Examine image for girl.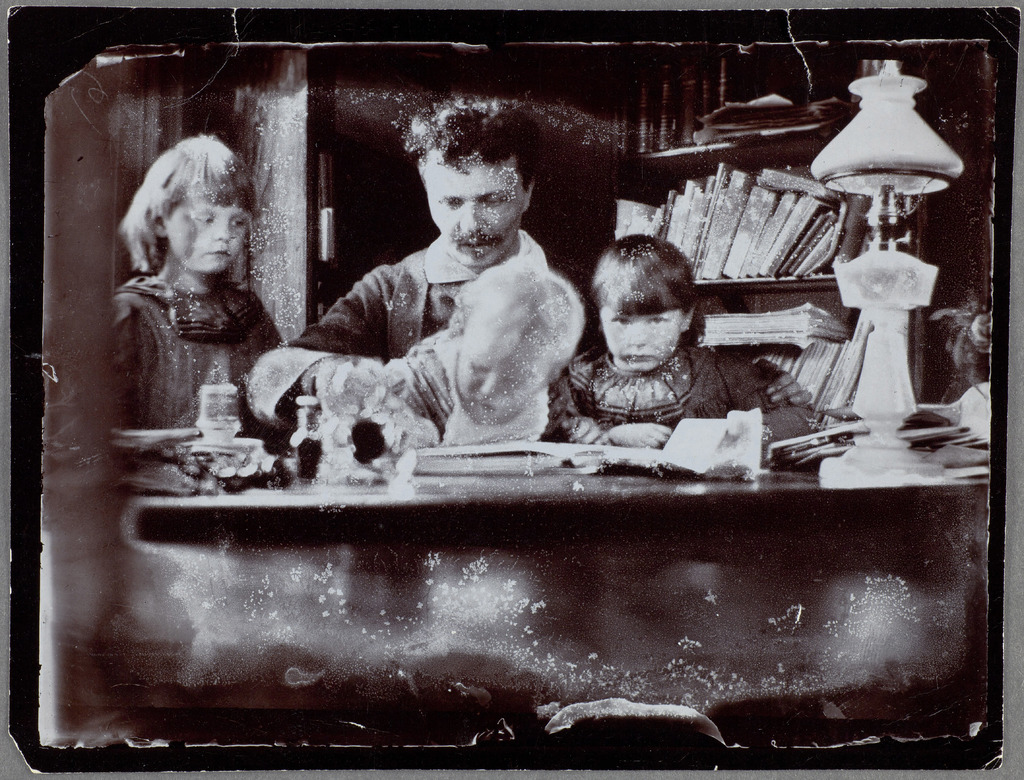
Examination result: bbox=(549, 234, 769, 446).
